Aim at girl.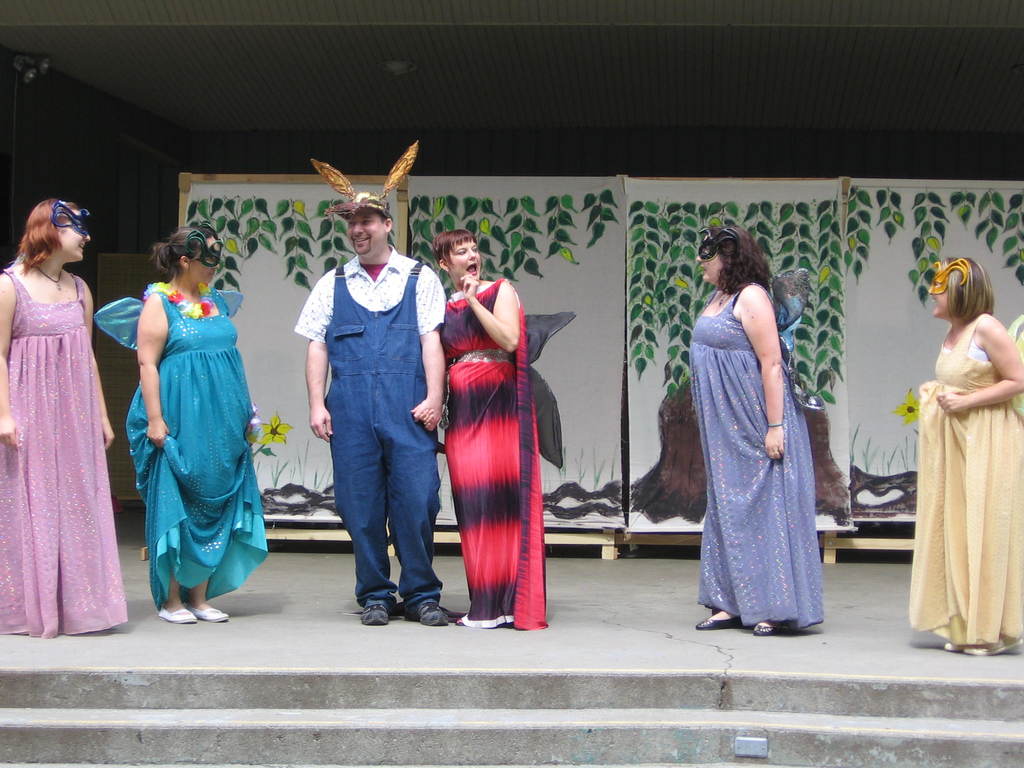
Aimed at box(912, 259, 1023, 657).
